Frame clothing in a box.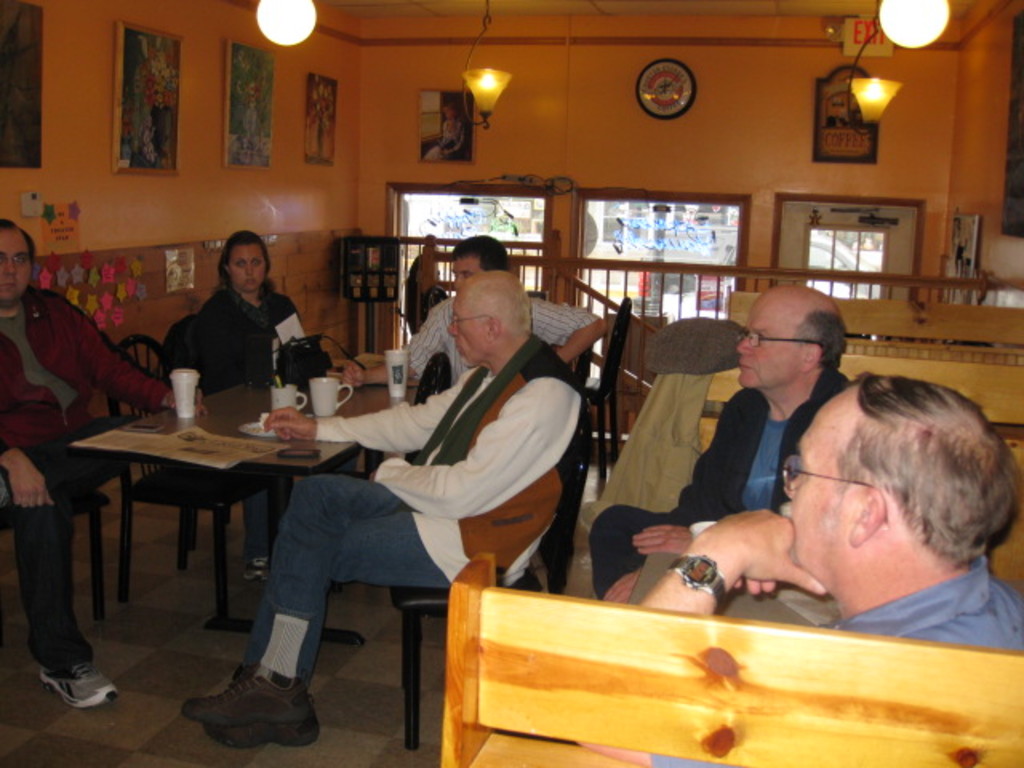
locate(189, 286, 309, 378).
